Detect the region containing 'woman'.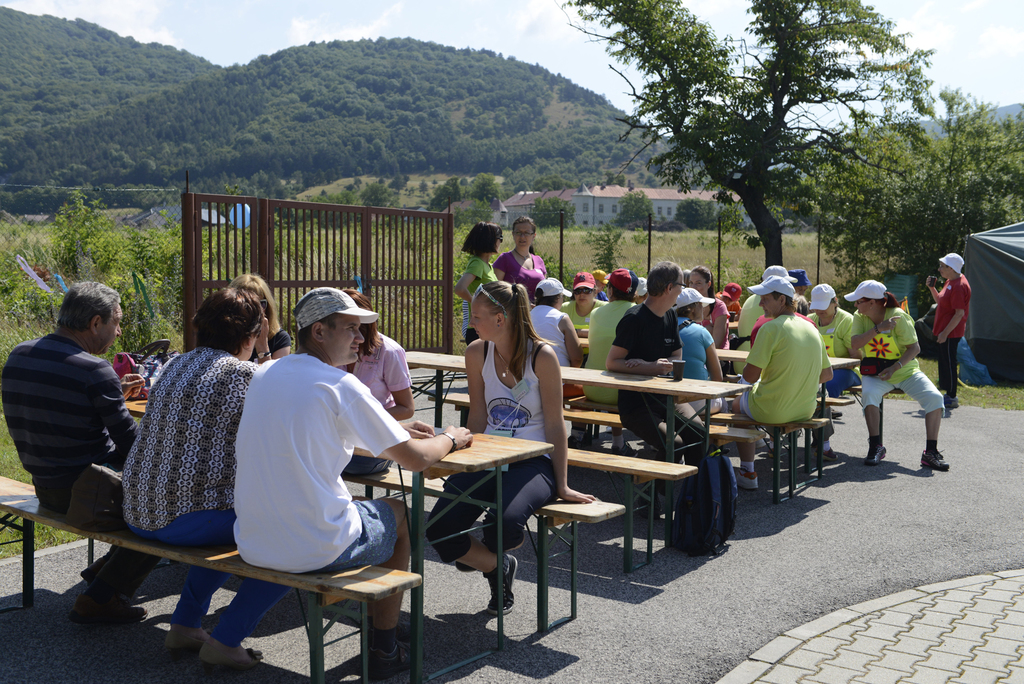
x1=582, y1=263, x2=641, y2=399.
